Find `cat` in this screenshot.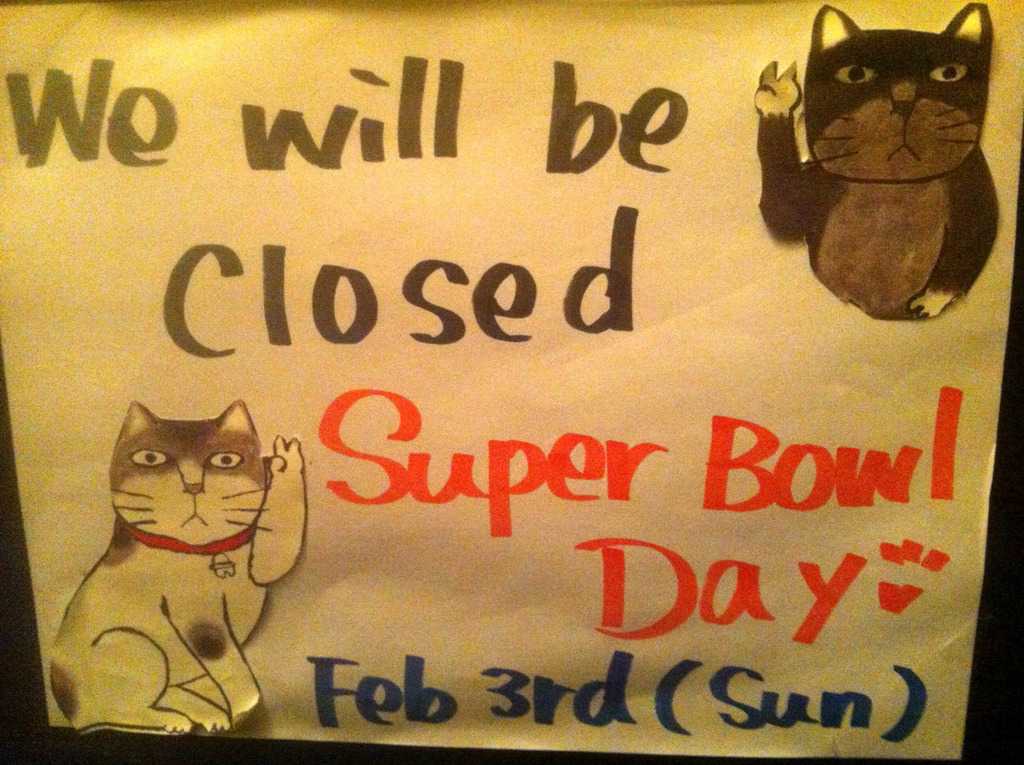
The bounding box for `cat` is l=751, t=2, r=1002, b=323.
